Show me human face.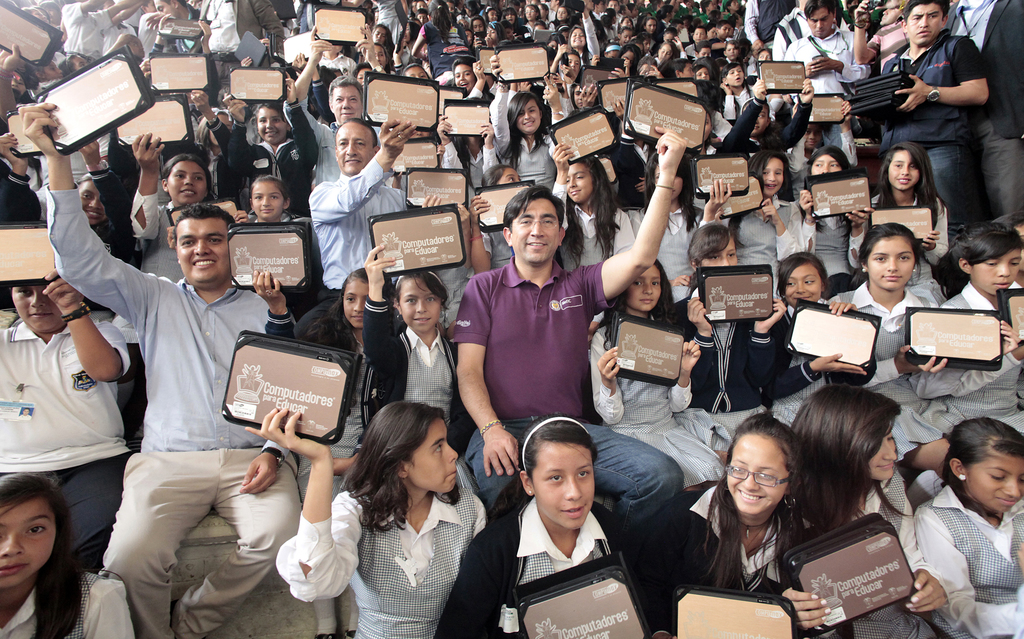
human face is here: l=724, t=426, r=788, b=519.
